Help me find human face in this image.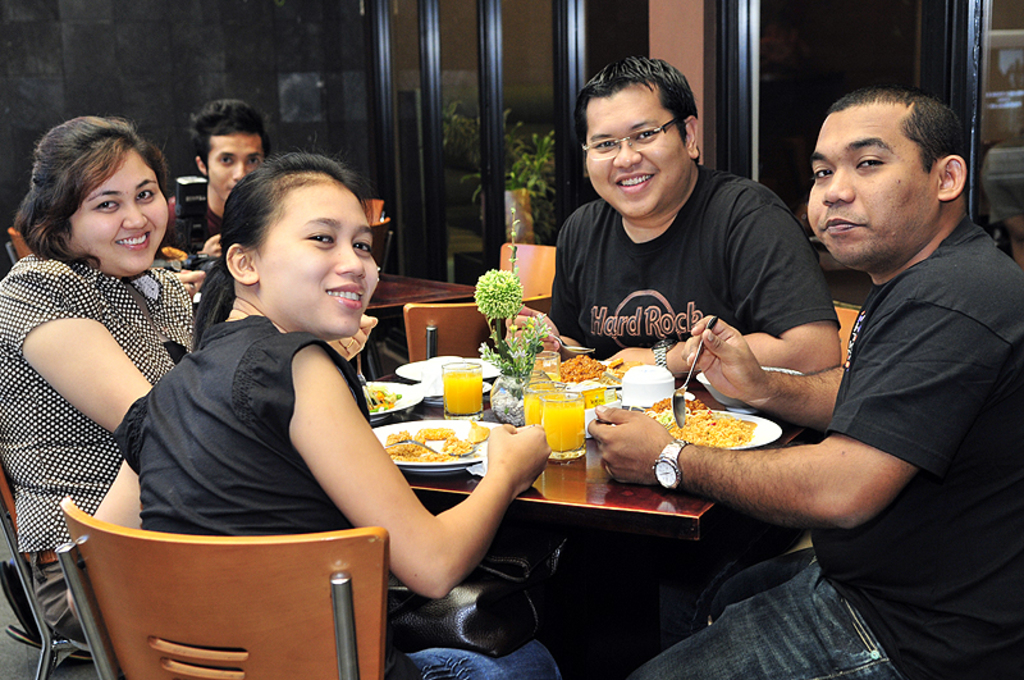
Found it: l=585, t=81, r=687, b=222.
